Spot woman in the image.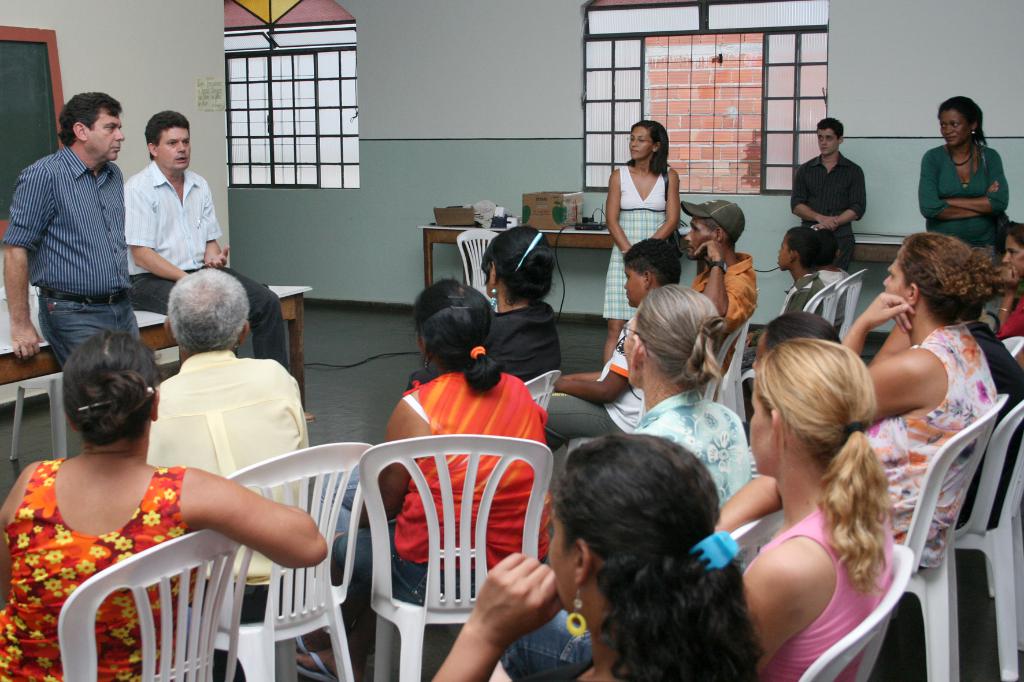
woman found at Rect(438, 430, 763, 681).
